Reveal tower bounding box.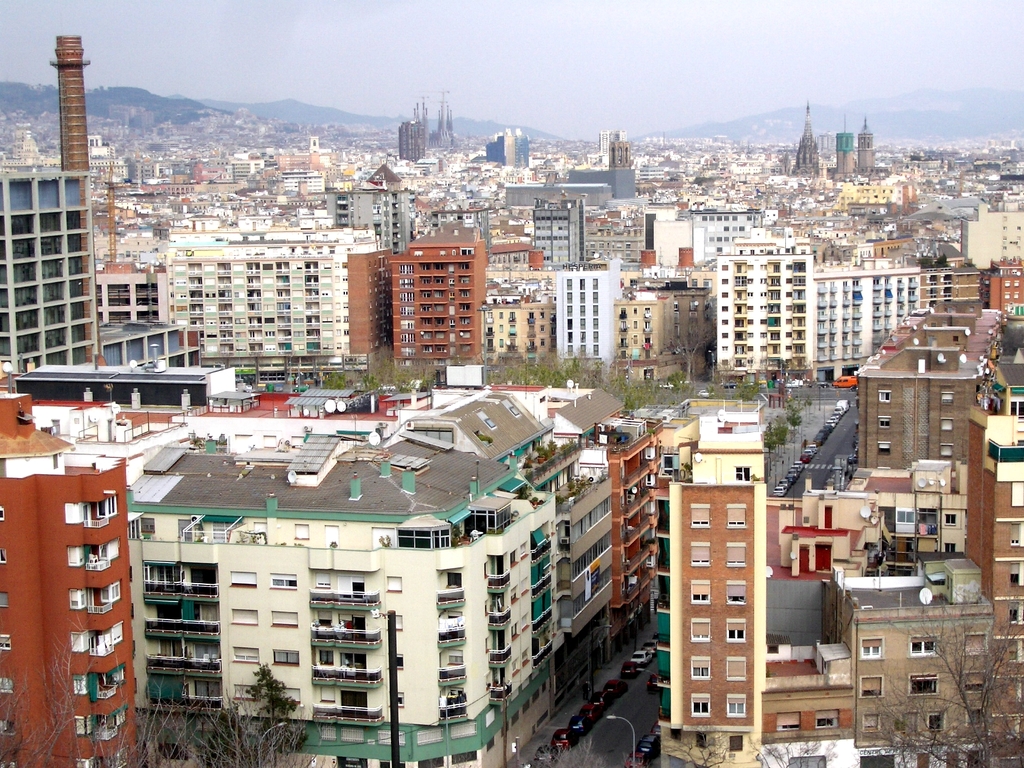
Revealed: Rect(836, 115, 854, 179).
